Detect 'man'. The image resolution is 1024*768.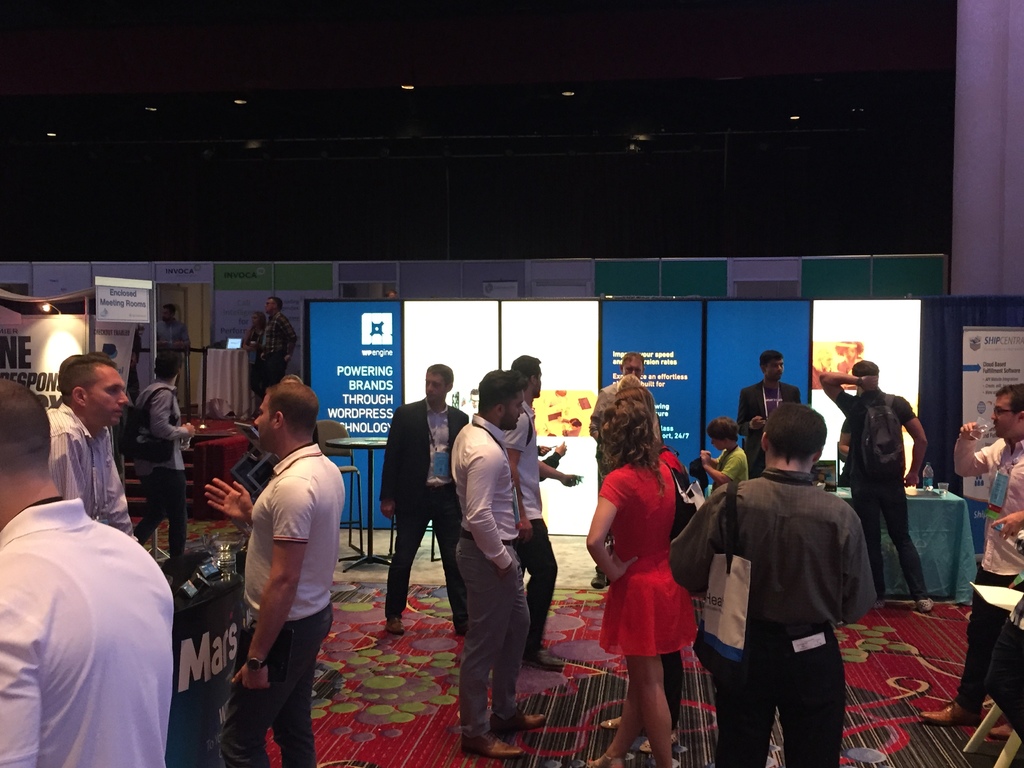
<box>44,351,133,532</box>.
